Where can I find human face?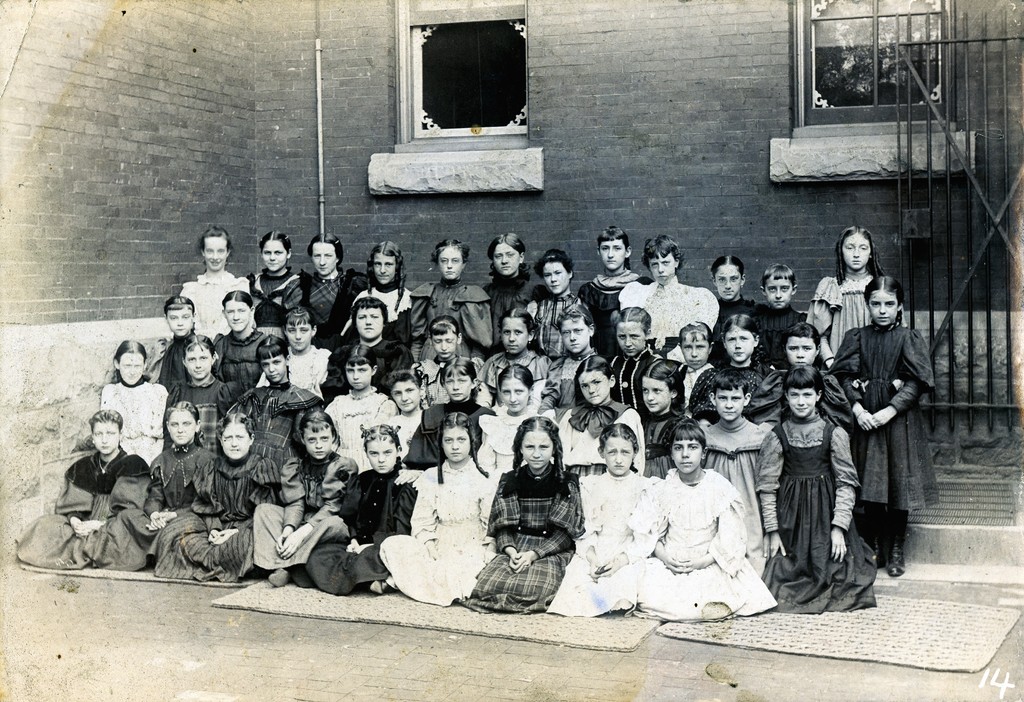
You can find it at <region>785, 383, 823, 418</region>.
